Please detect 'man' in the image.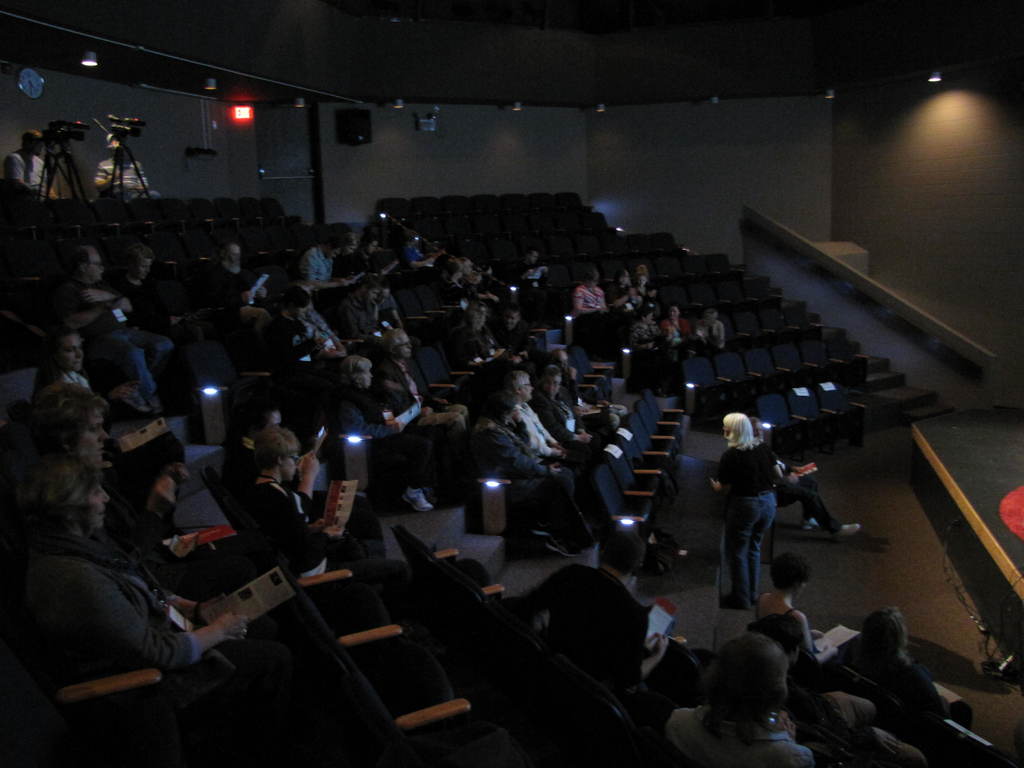
<bbox>286, 227, 358, 312</bbox>.
